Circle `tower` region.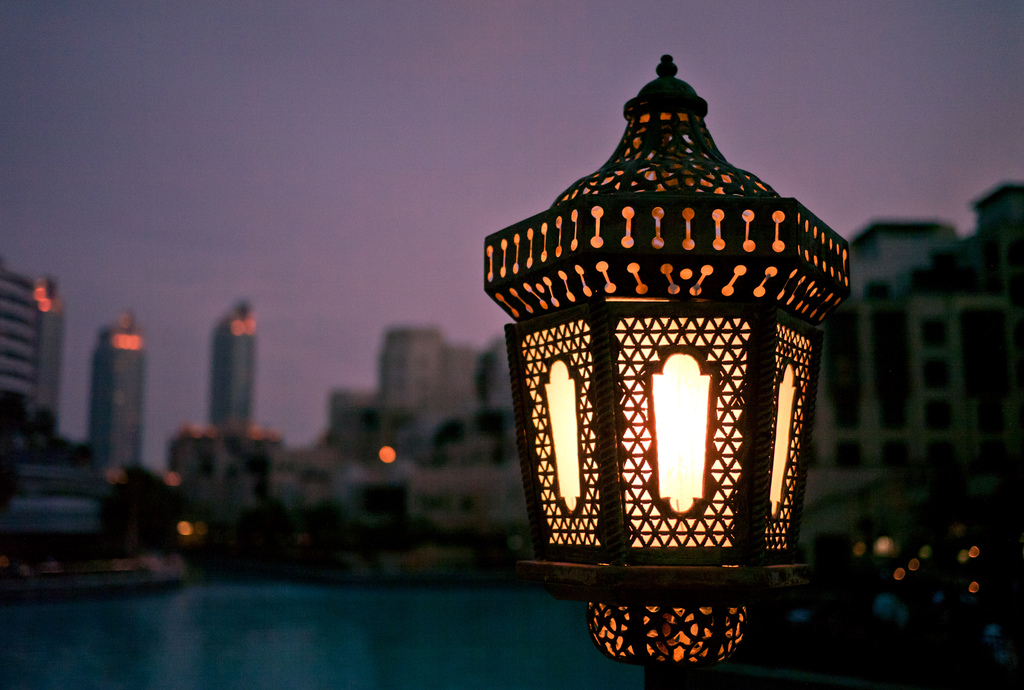
Region: bbox=(0, 258, 67, 434).
